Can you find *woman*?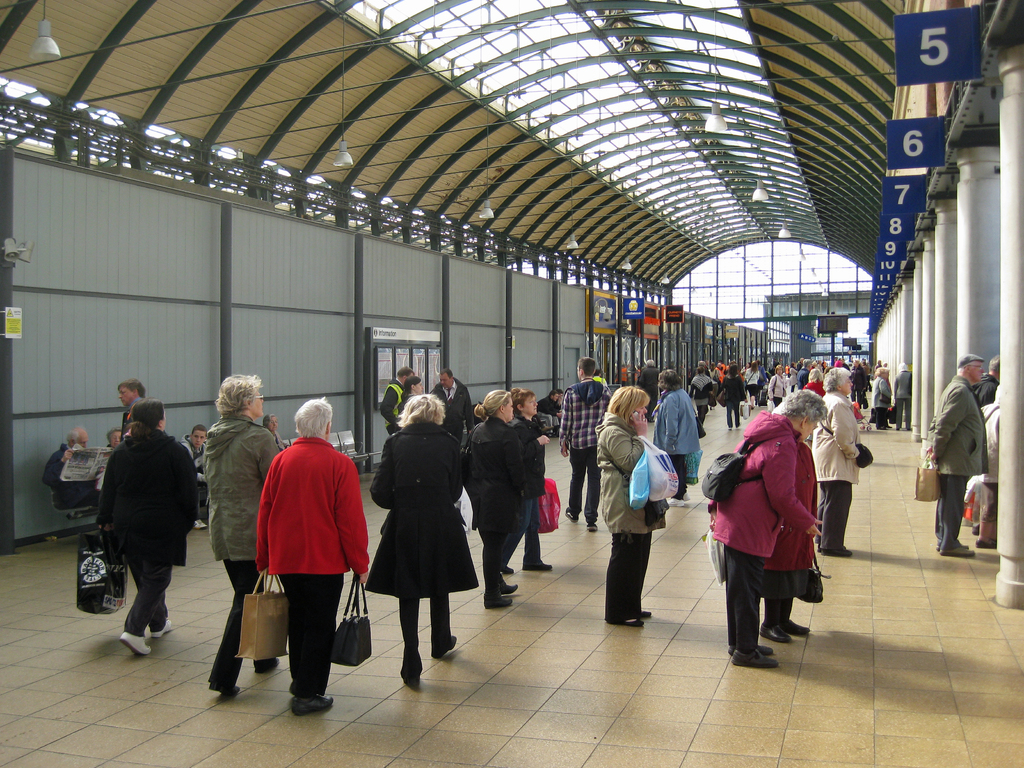
Yes, bounding box: (509, 387, 552, 573).
